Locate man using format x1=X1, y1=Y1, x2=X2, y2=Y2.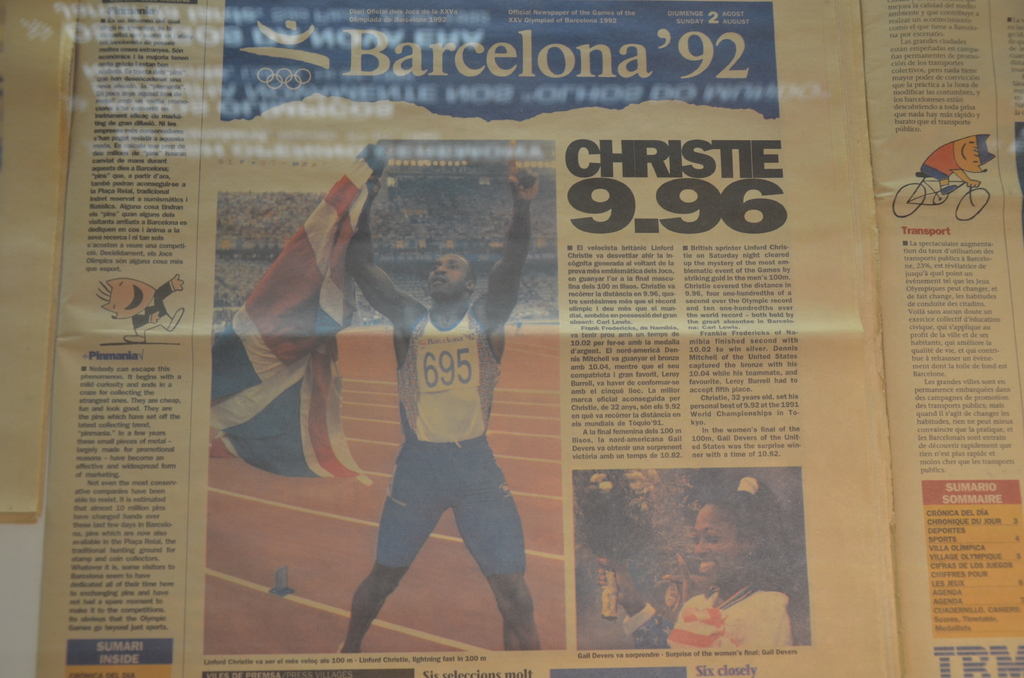
x1=323, y1=208, x2=541, y2=658.
